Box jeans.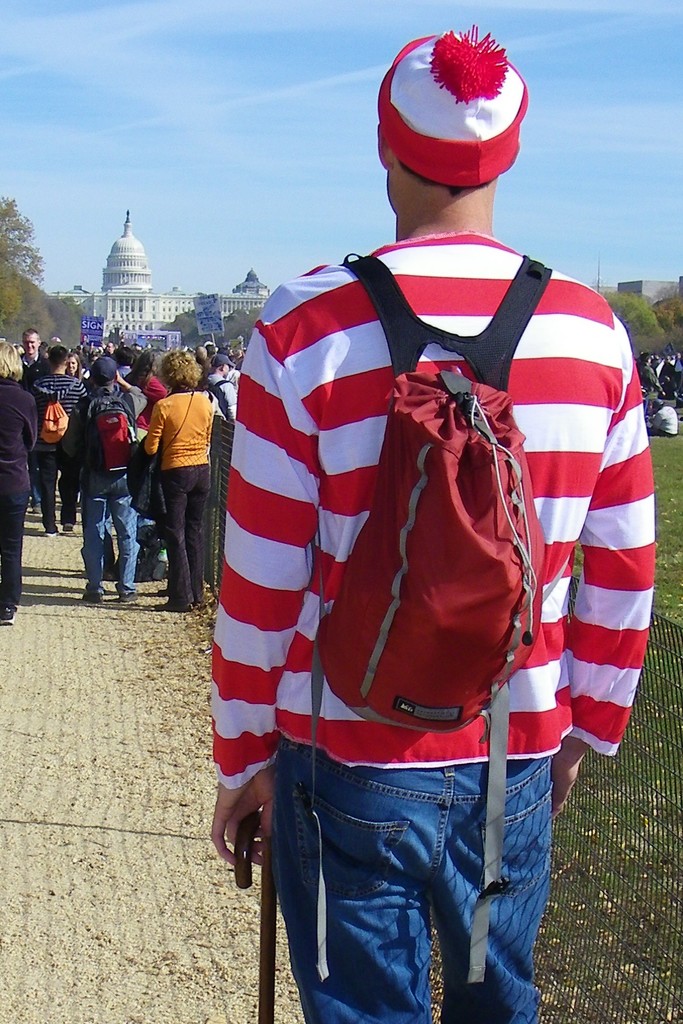
crop(78, 468, 134, 587).
